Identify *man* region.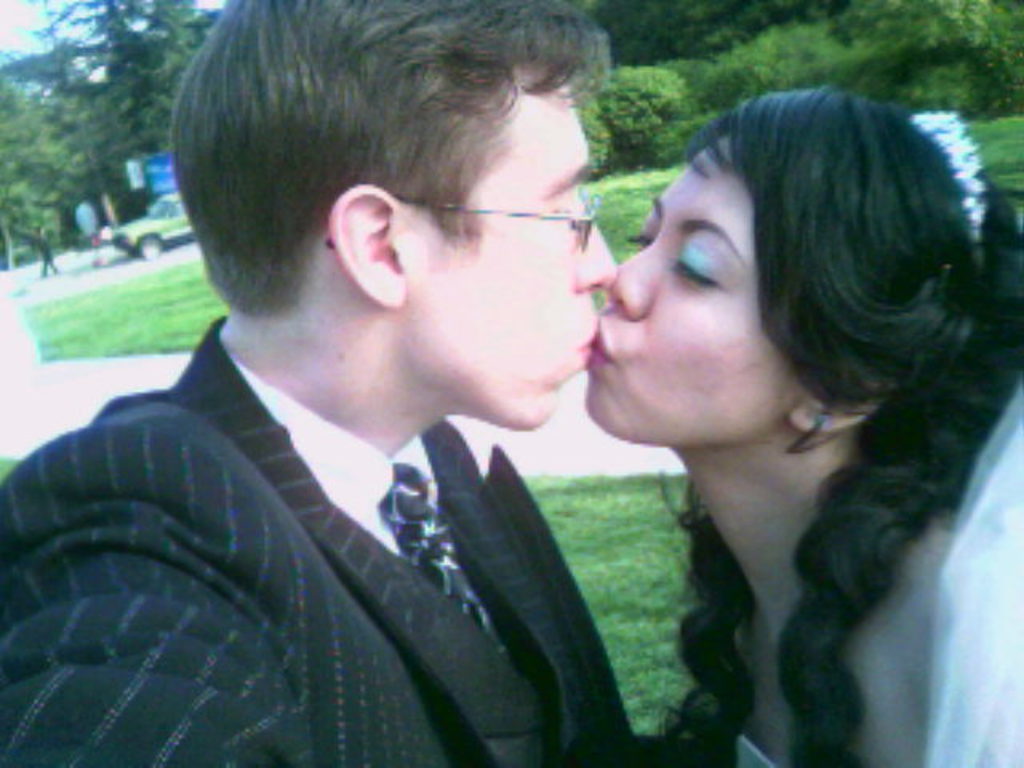
Region: detection(83, 11, 770, 757).
